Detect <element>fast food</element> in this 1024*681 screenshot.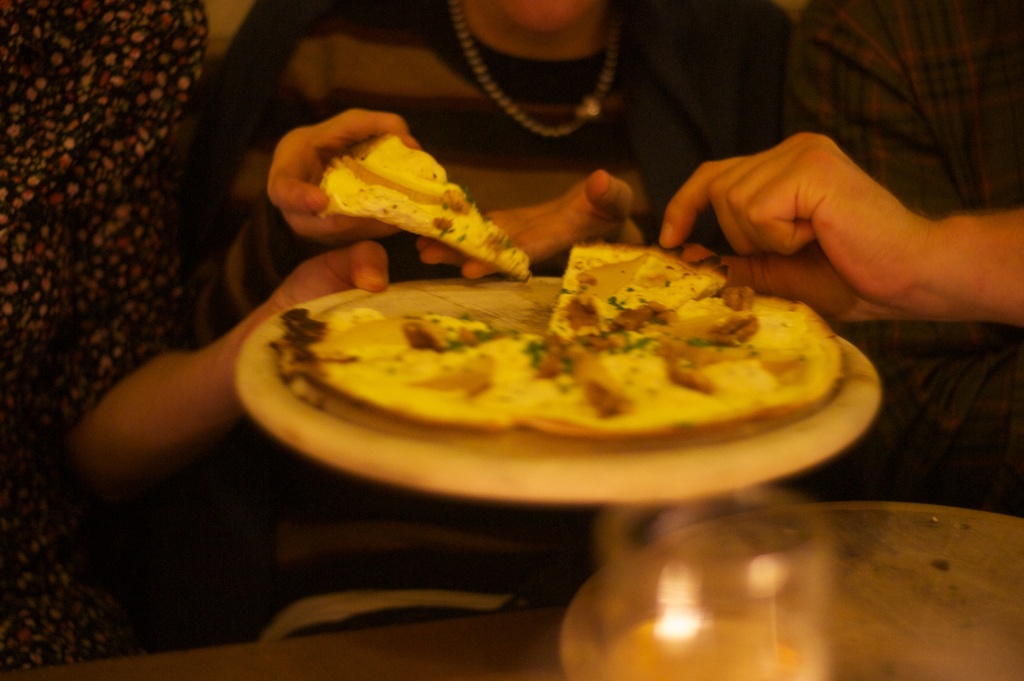
Detection: pyautogui.locateOnScreen(314, 124, 533, 282).
